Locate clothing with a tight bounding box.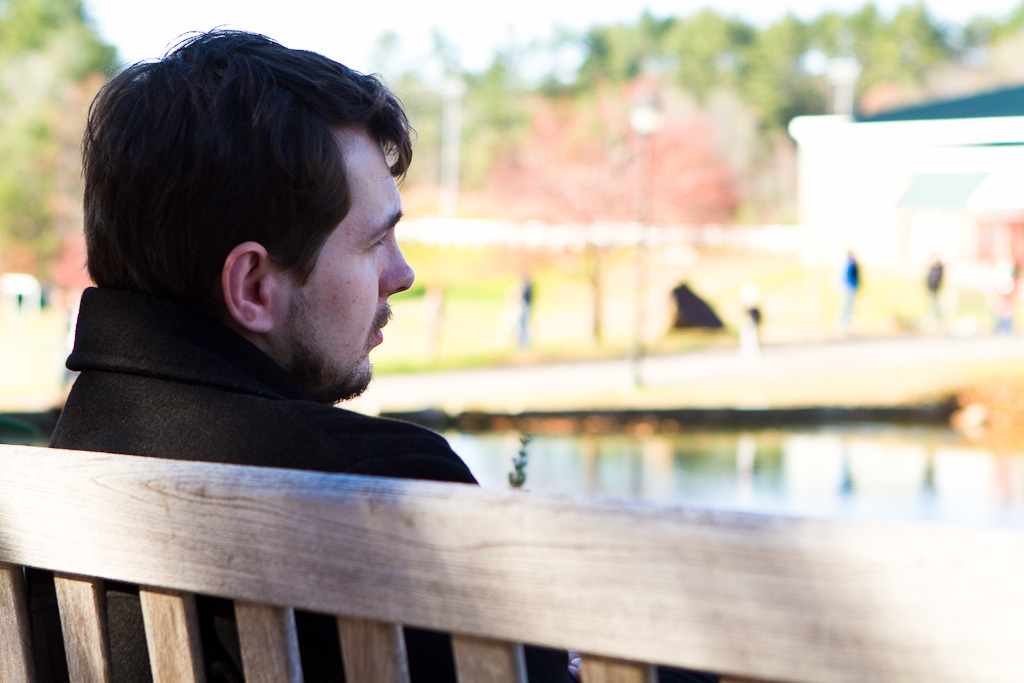
[38, 350, 499, 481].
